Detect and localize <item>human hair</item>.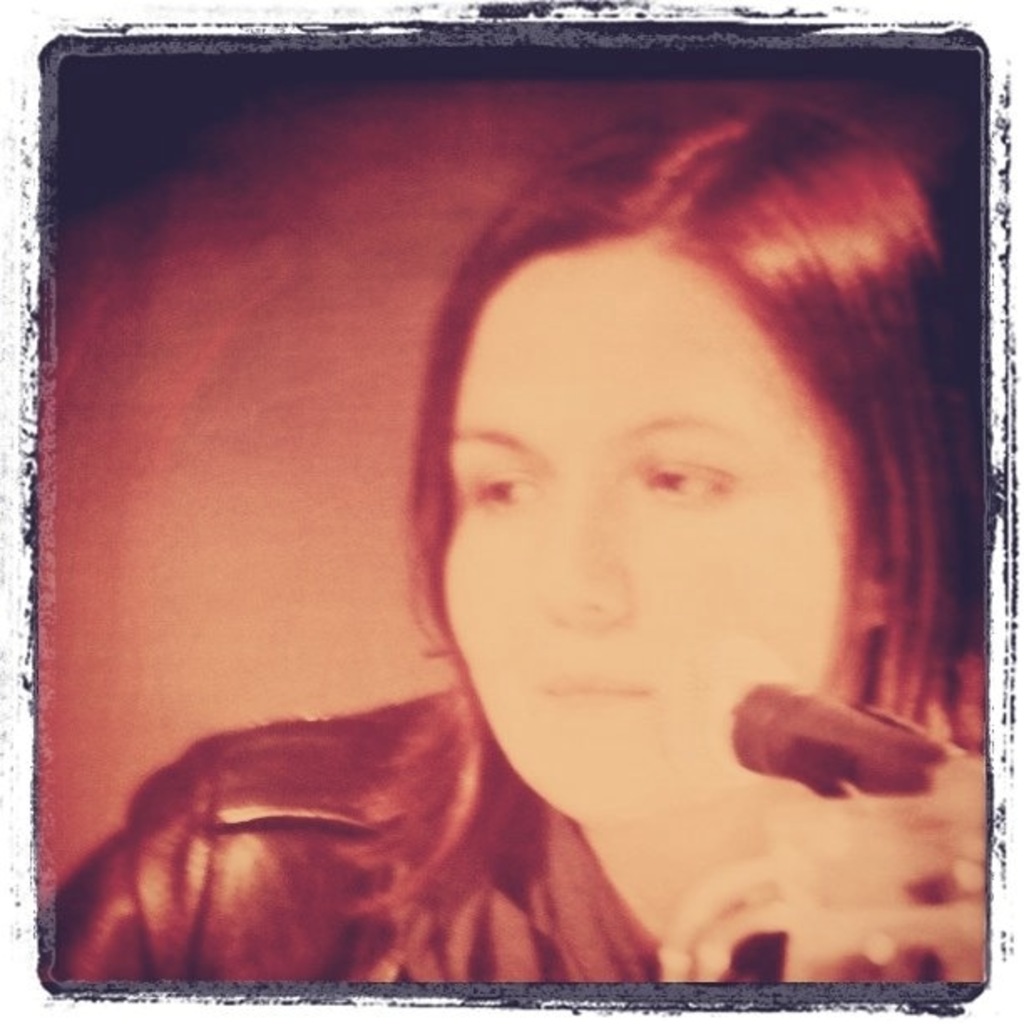
Localized at region(390, 70, 994, 770).
